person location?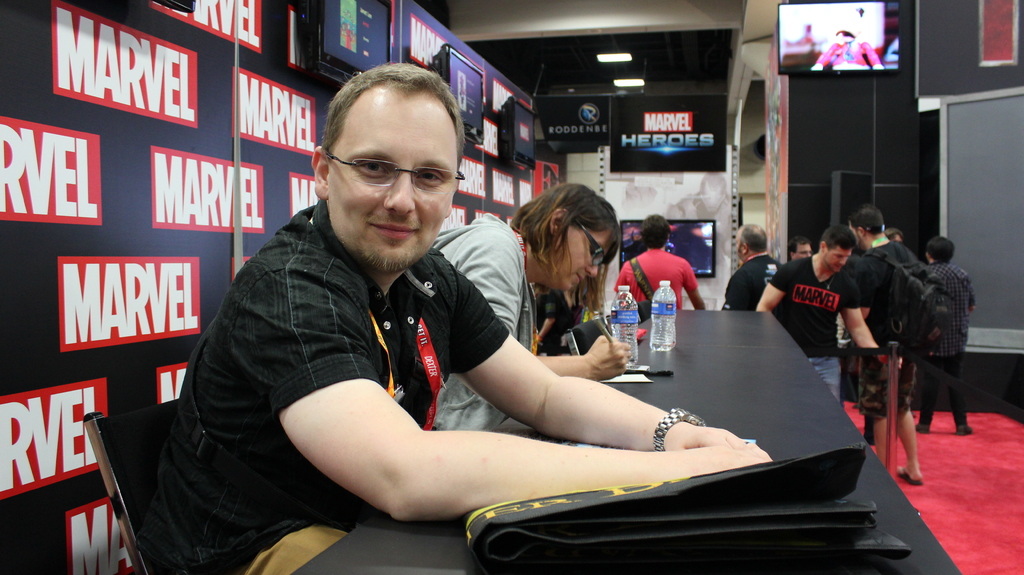
detection(916, 237, 975, 432)
